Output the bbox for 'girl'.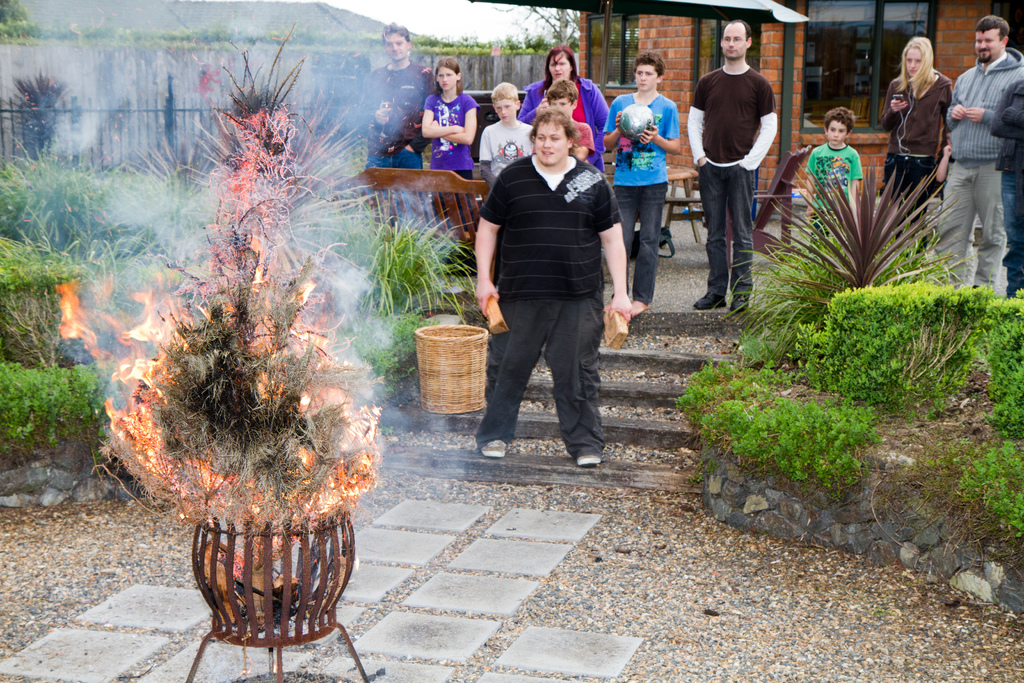
l=420, t=56, r=474, b=219.
